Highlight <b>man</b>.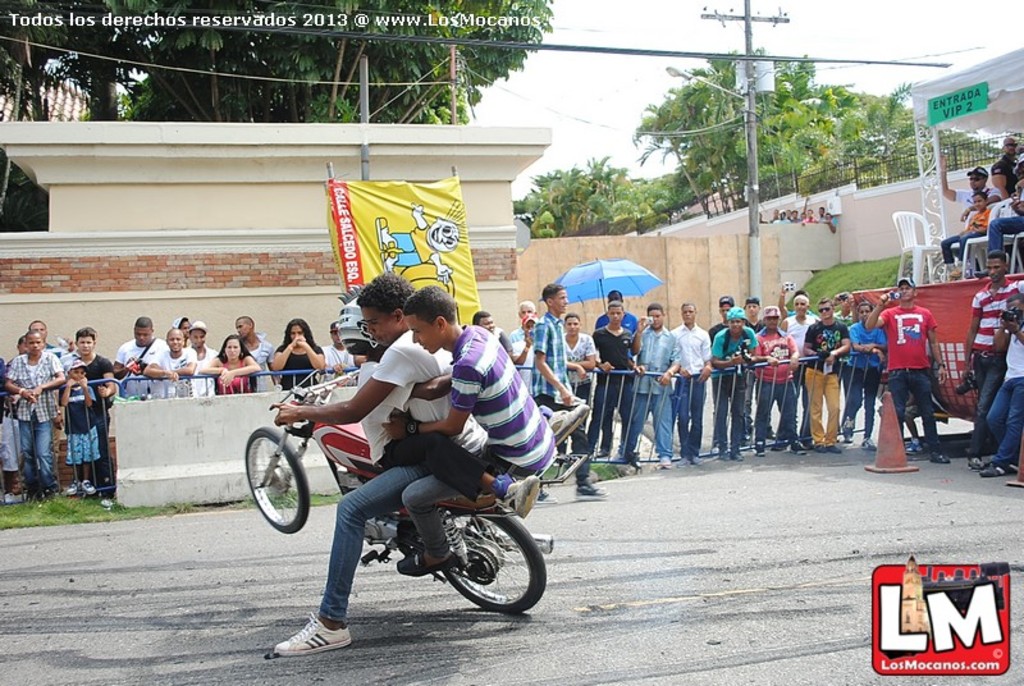
Highlighted region: <bbox>800, 296, 854, 456</bbox>.
